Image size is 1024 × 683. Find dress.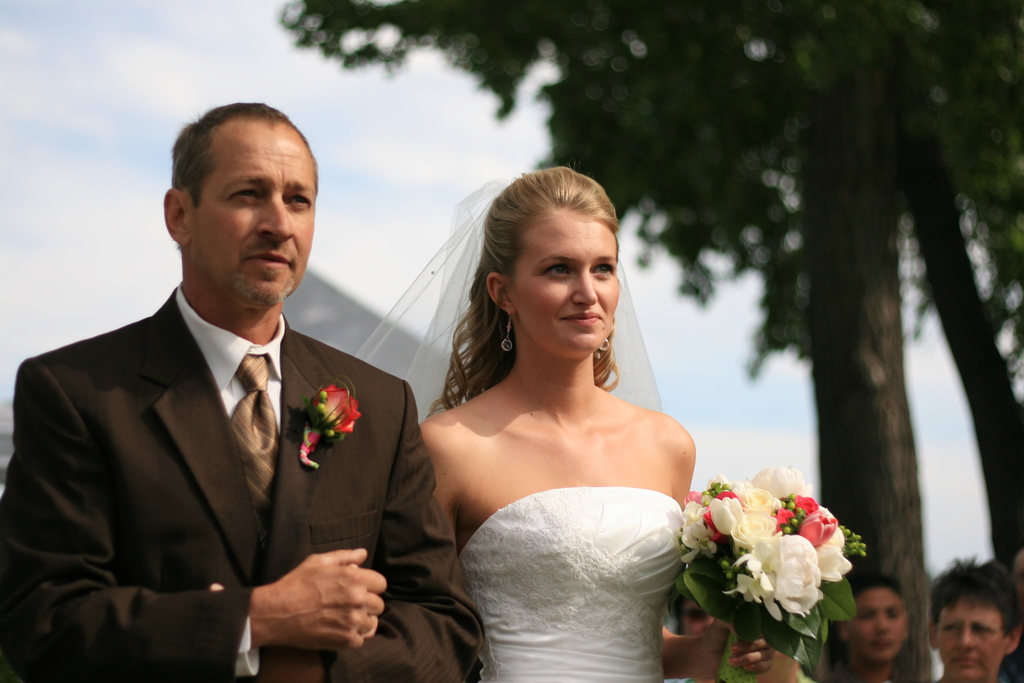
crop(356, 172, 680, 682).
